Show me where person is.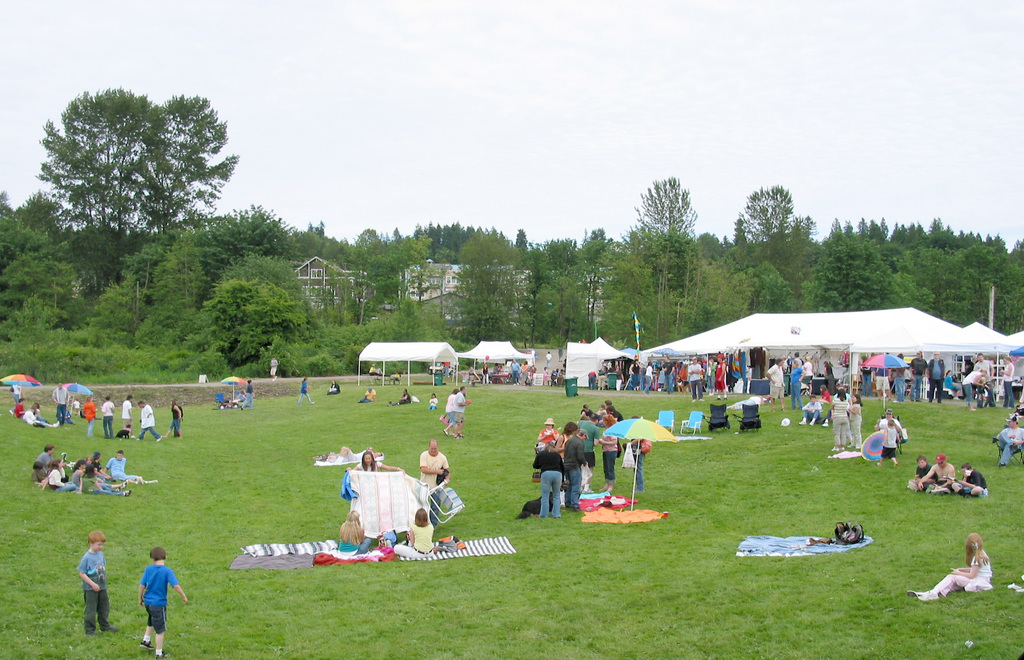
person is at 532:441:565:525.
